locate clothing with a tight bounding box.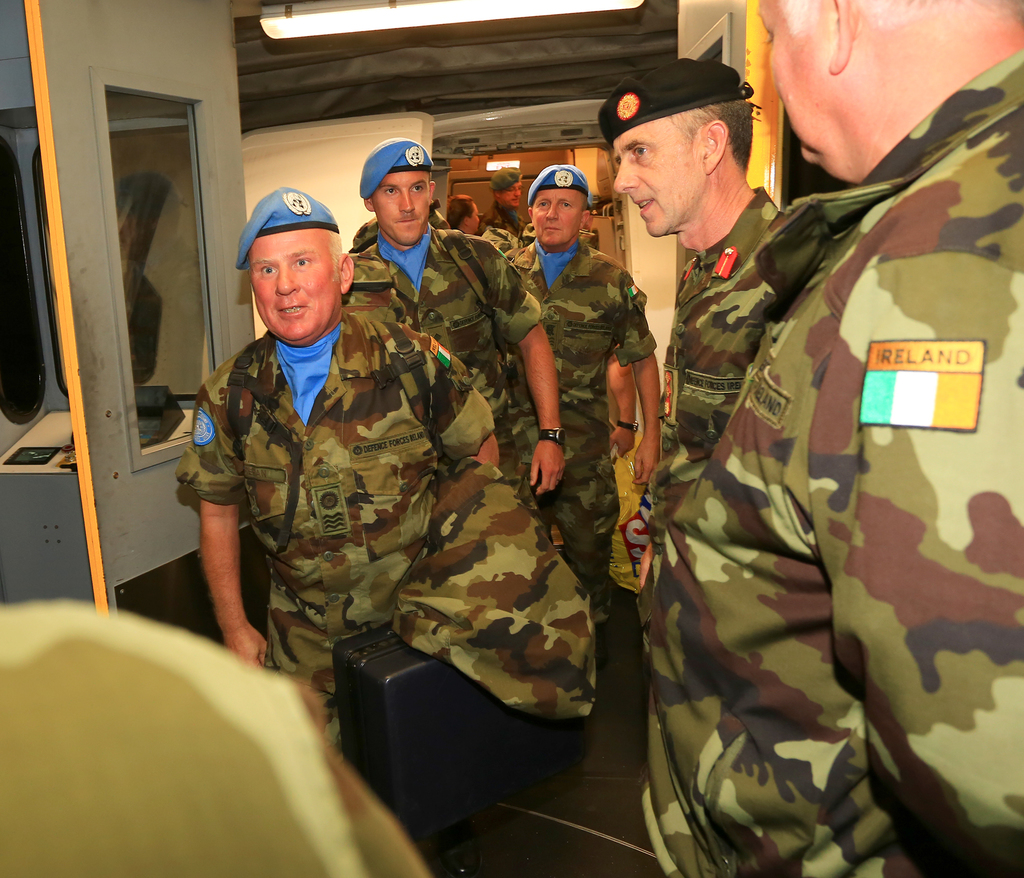
pyautogui.locateOnScreen(172, 231, 461, 708).
